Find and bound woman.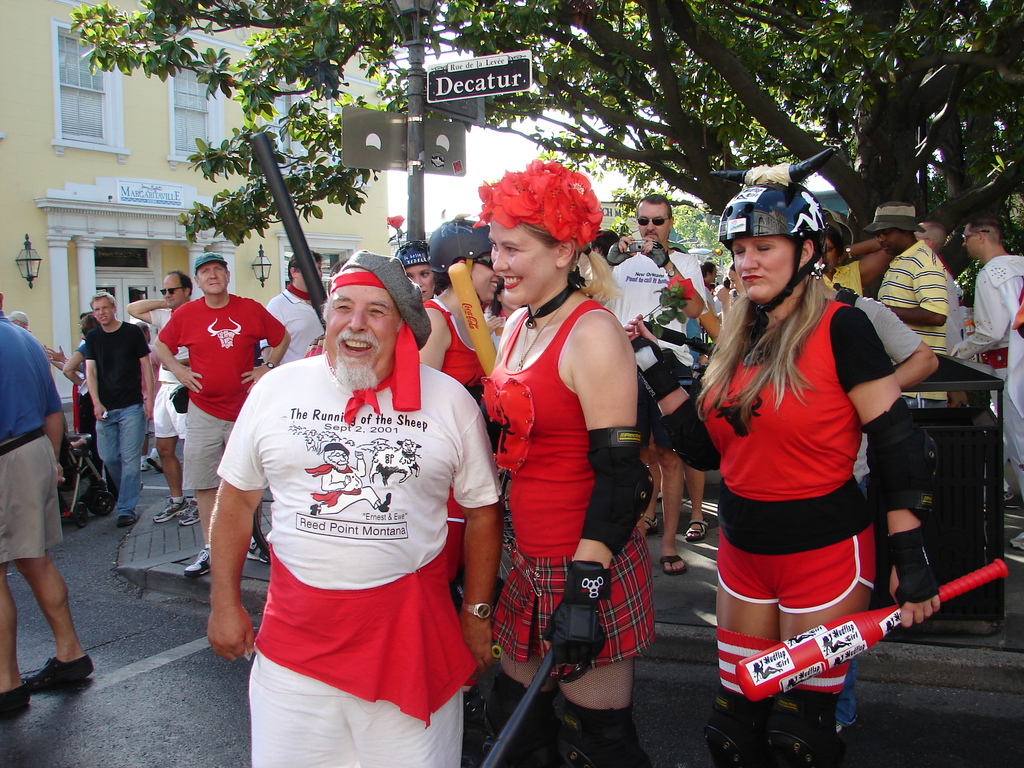
Bound: locate(682, 183, 932, 736).
